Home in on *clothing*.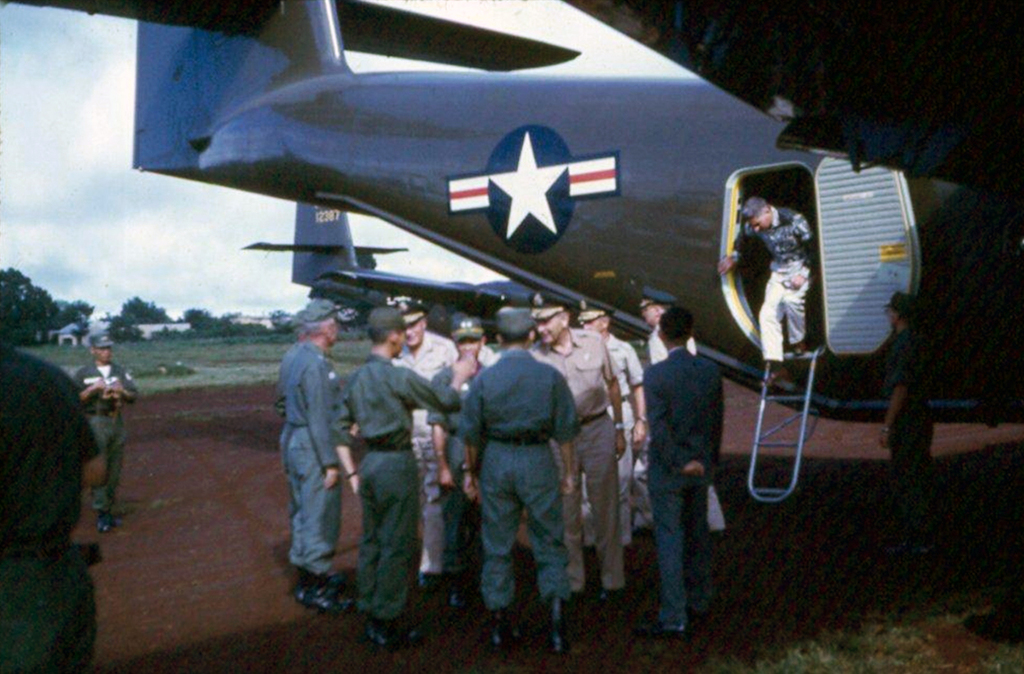
Homed in at (75, 358, 136, 516).
